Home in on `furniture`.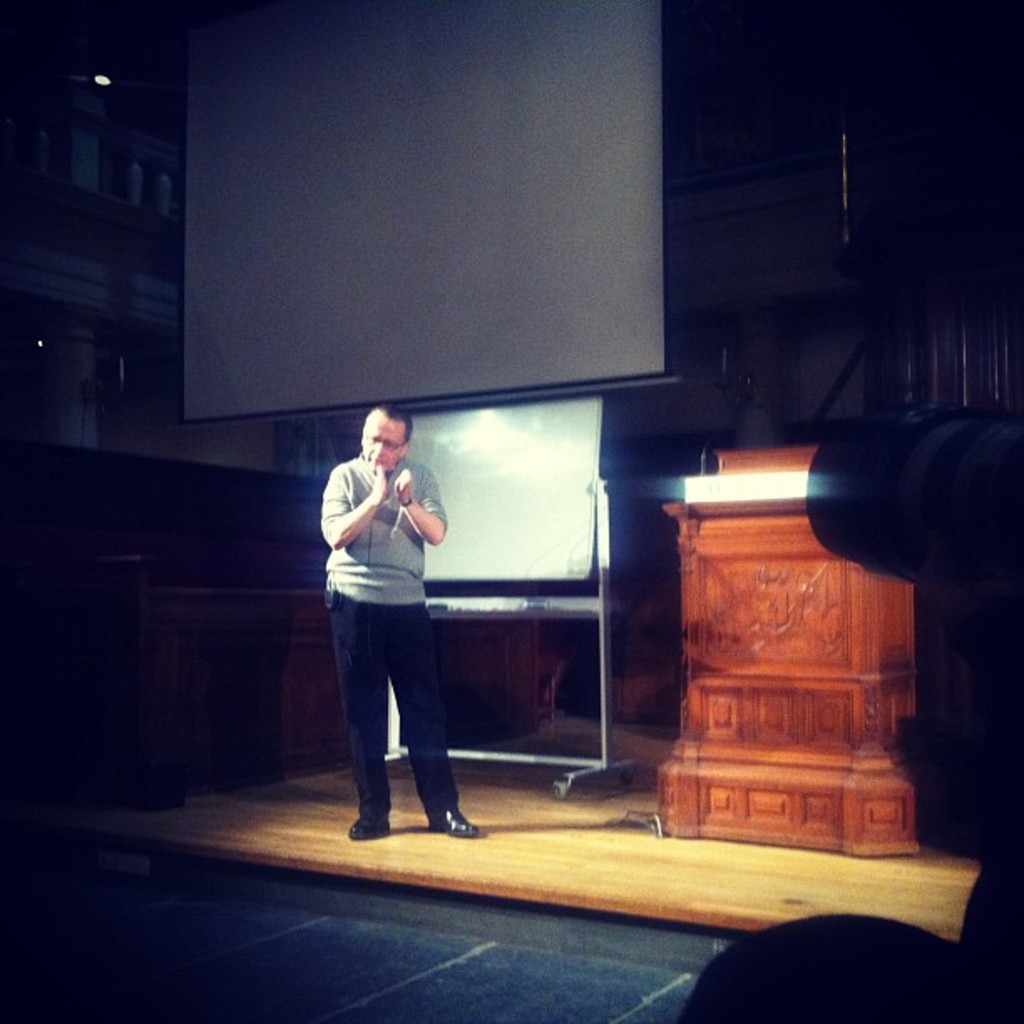
Homed in at [x1=656, y1=440, x2=920, y2=858].
